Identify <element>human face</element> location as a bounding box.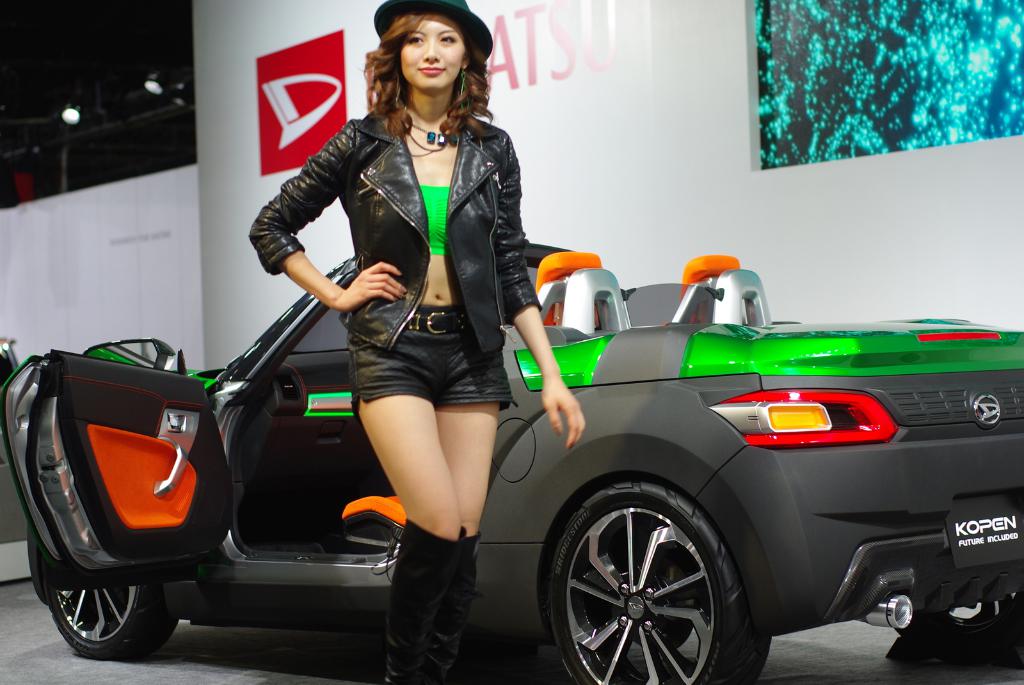
[399,16,463,92].
